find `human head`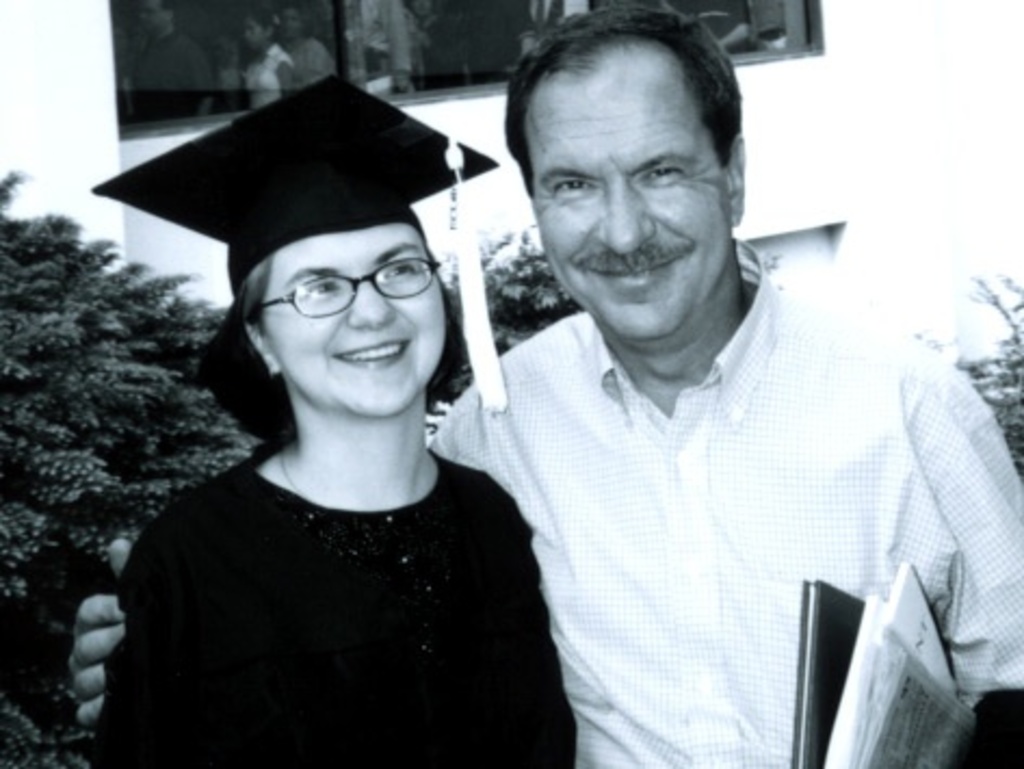
x1=498, y1=2, x2=747, y2=357
